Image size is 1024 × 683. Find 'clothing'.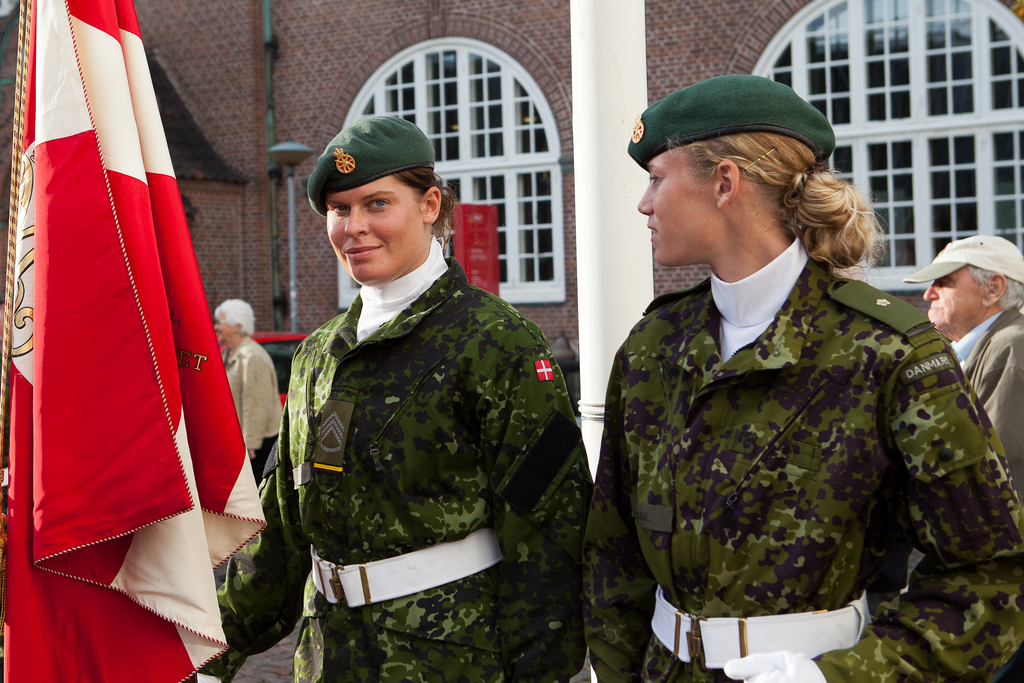
select_region(579, 208, 991, 667).
